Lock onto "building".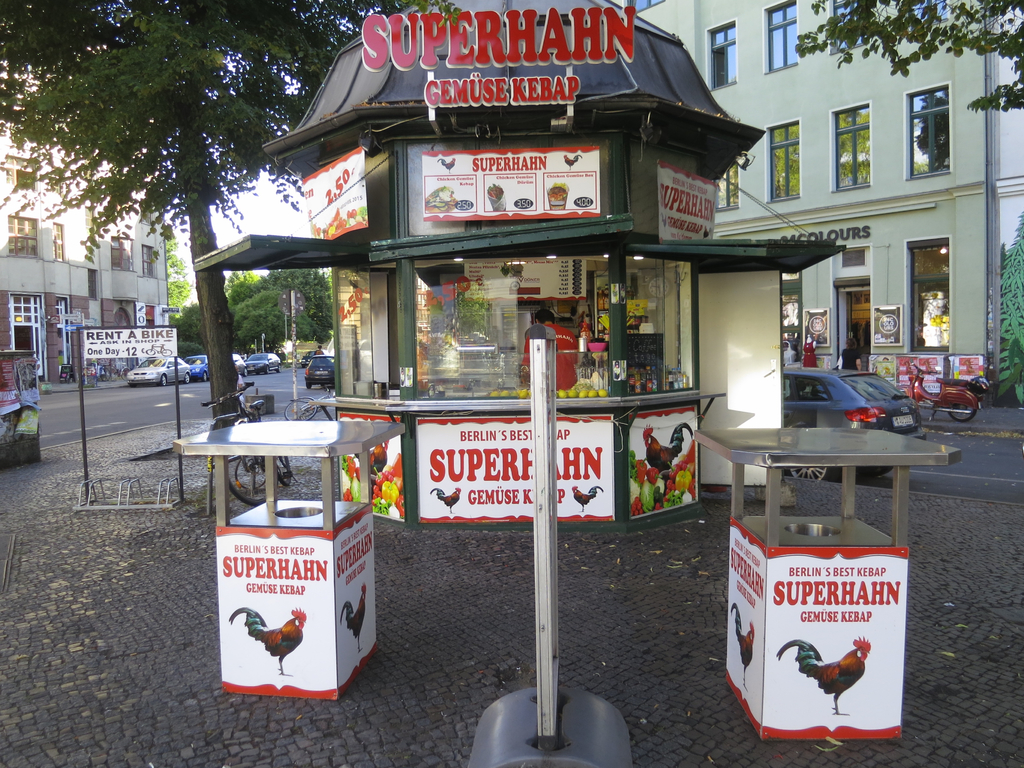
Locked: <box>198,0,840,530</box>.
